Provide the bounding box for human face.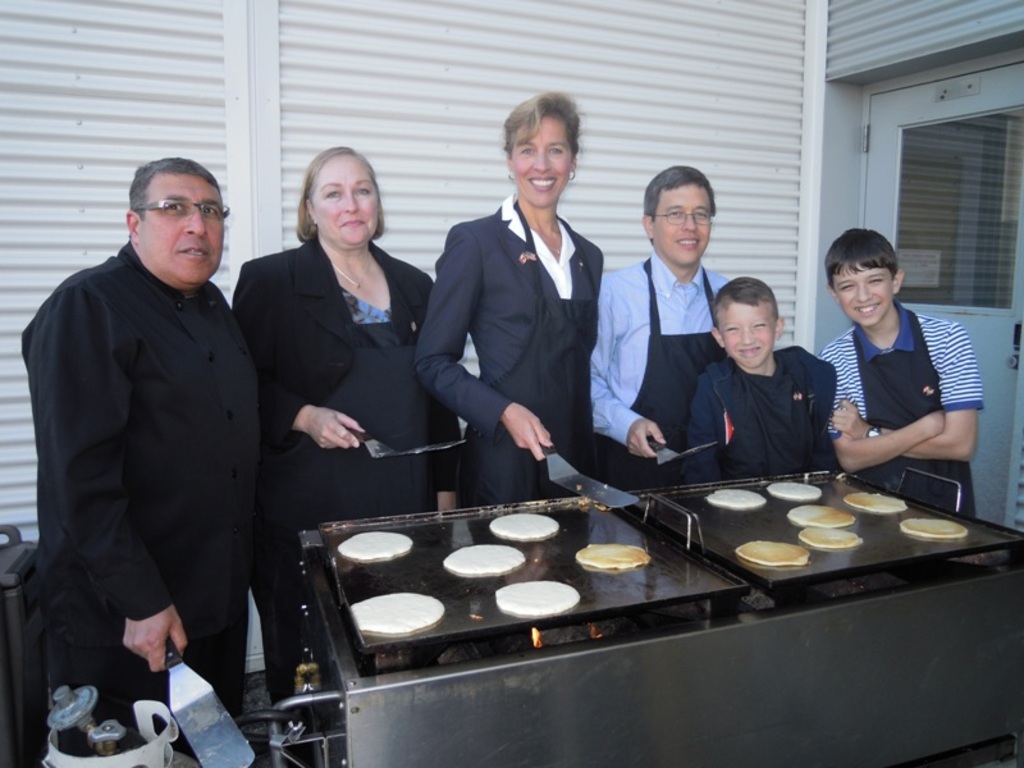
(145,180,227,283).
